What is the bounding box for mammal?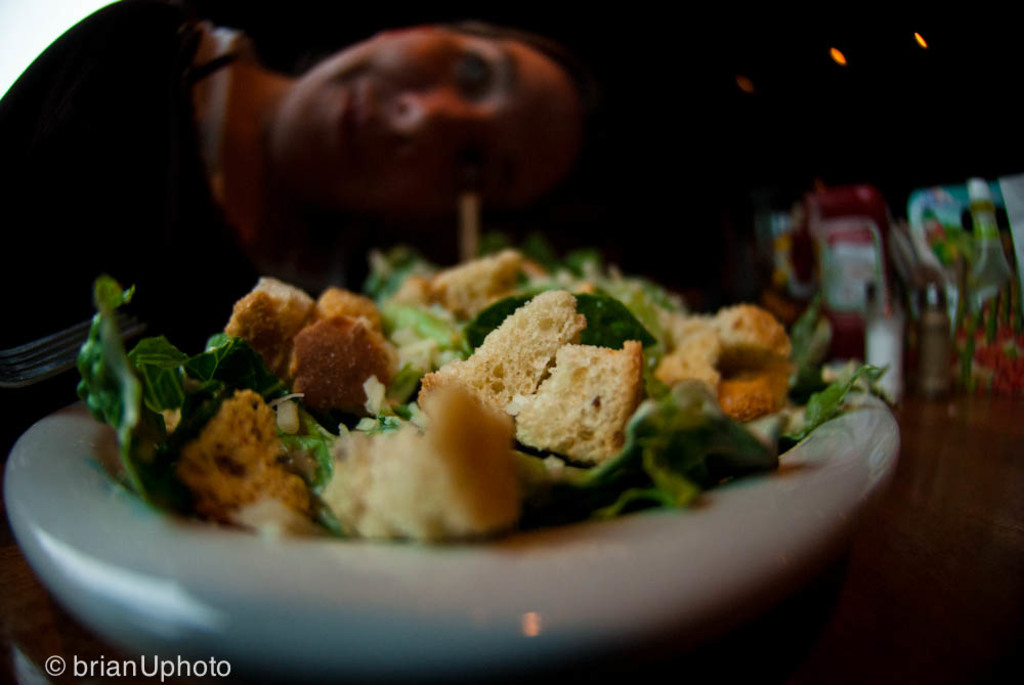
bbox(139, 23, 631, 327).
